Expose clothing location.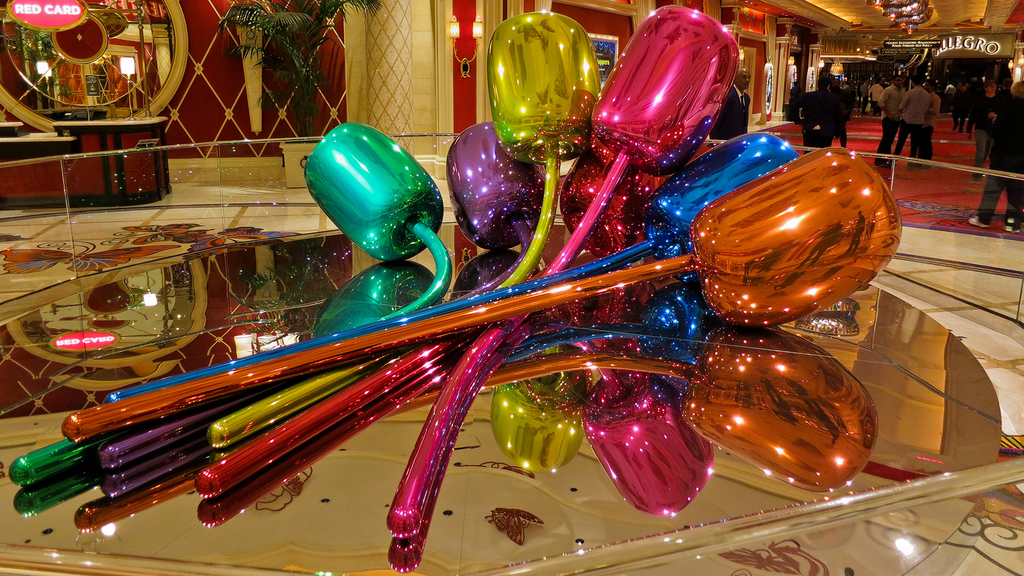
Exposed at (x1=714, y1=79, x2=753, y2=140).
